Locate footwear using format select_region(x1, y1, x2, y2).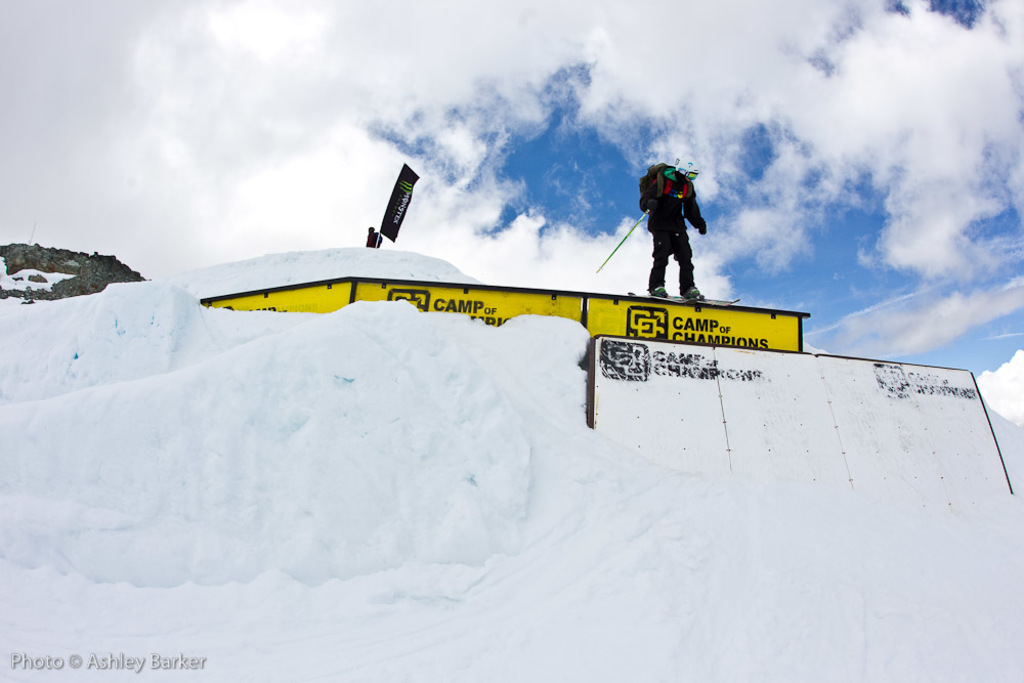
select_region(646, 284, 674, 299).
